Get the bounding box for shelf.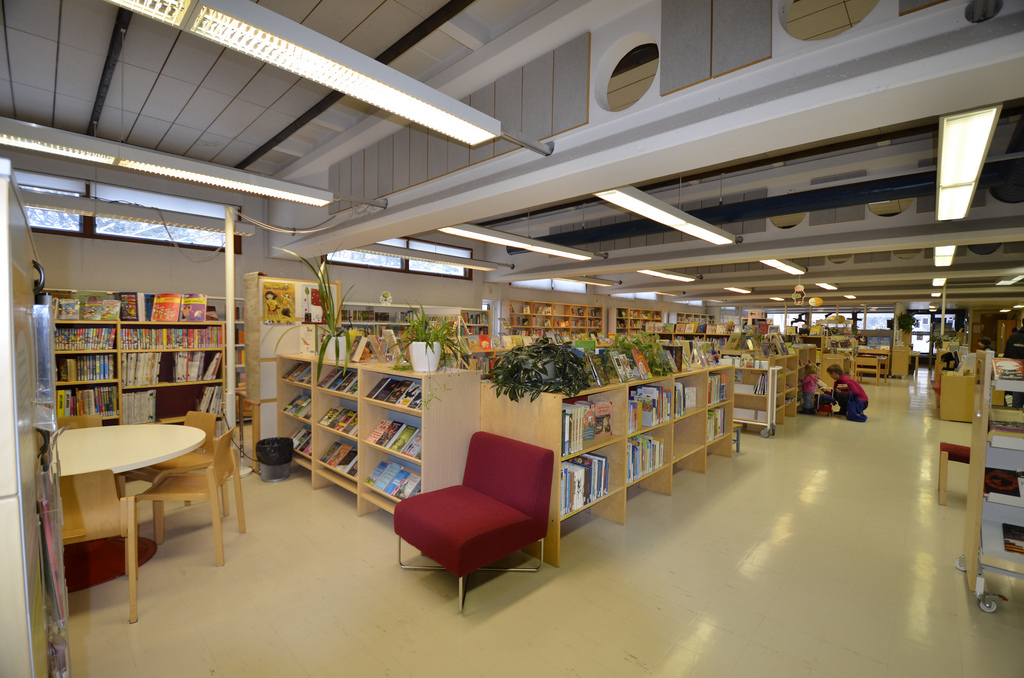
356/400/431/465.
